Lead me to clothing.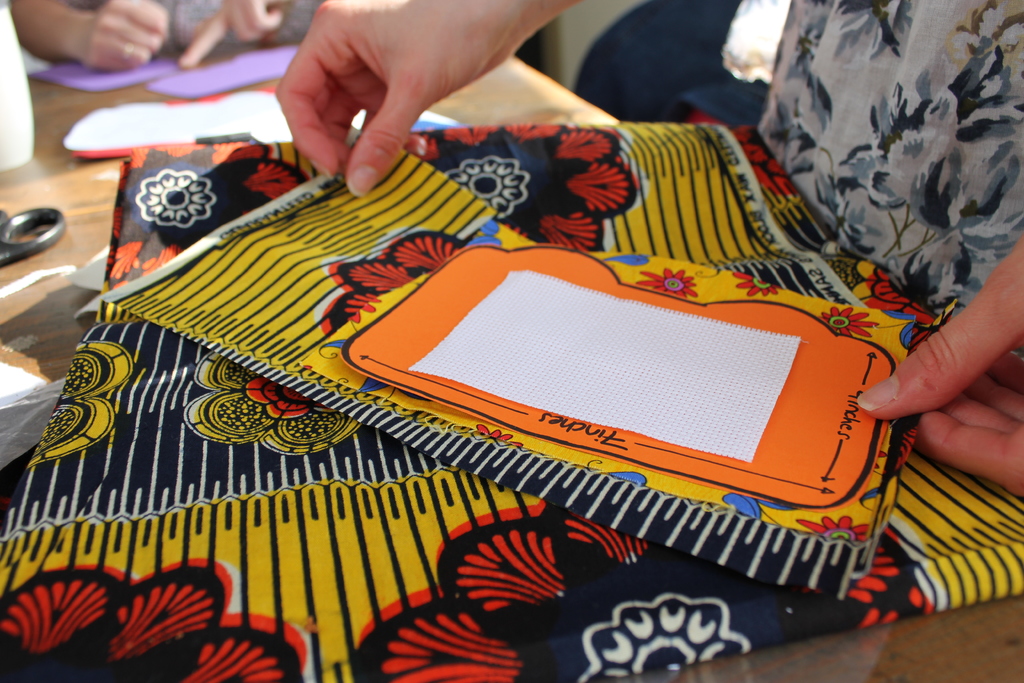
Lead to crop(54, 0, 340, 53).
